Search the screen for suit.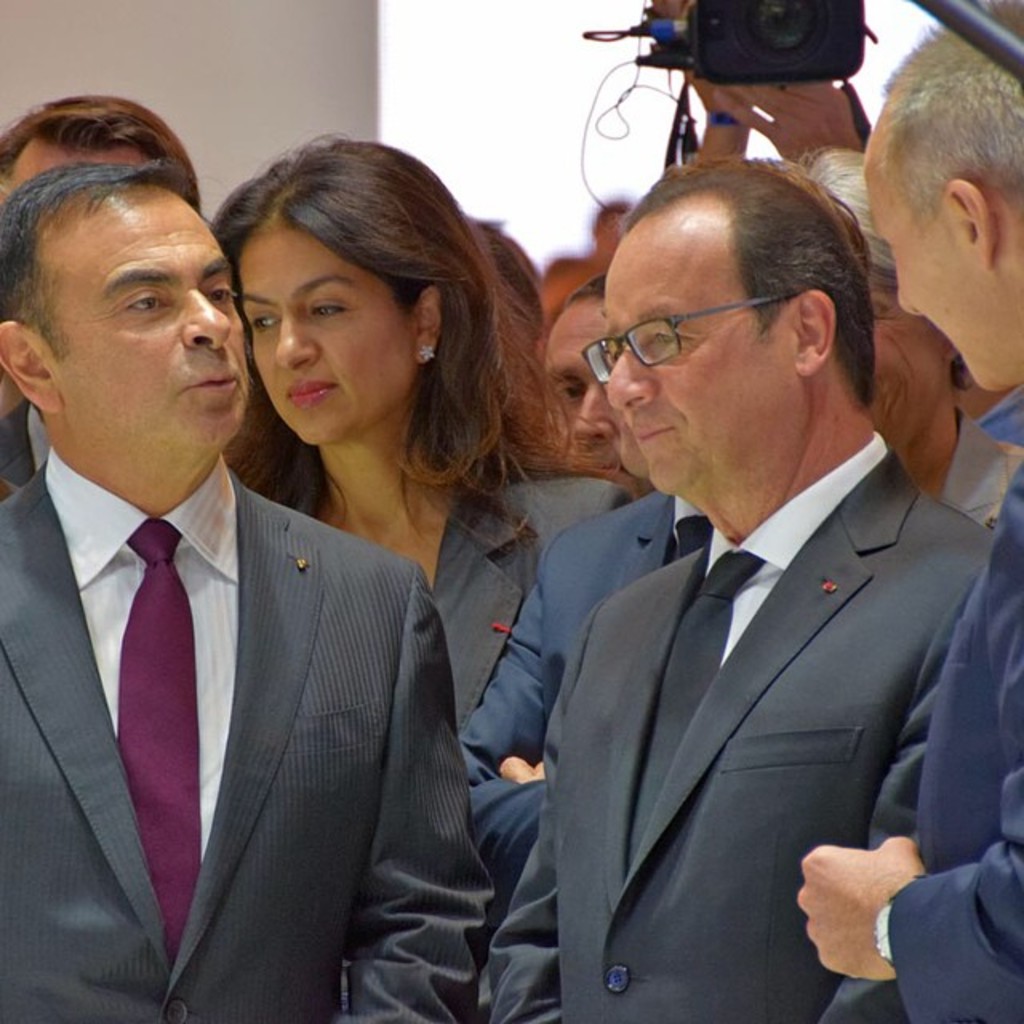
Found at crop(0, 395, 61, 510).
